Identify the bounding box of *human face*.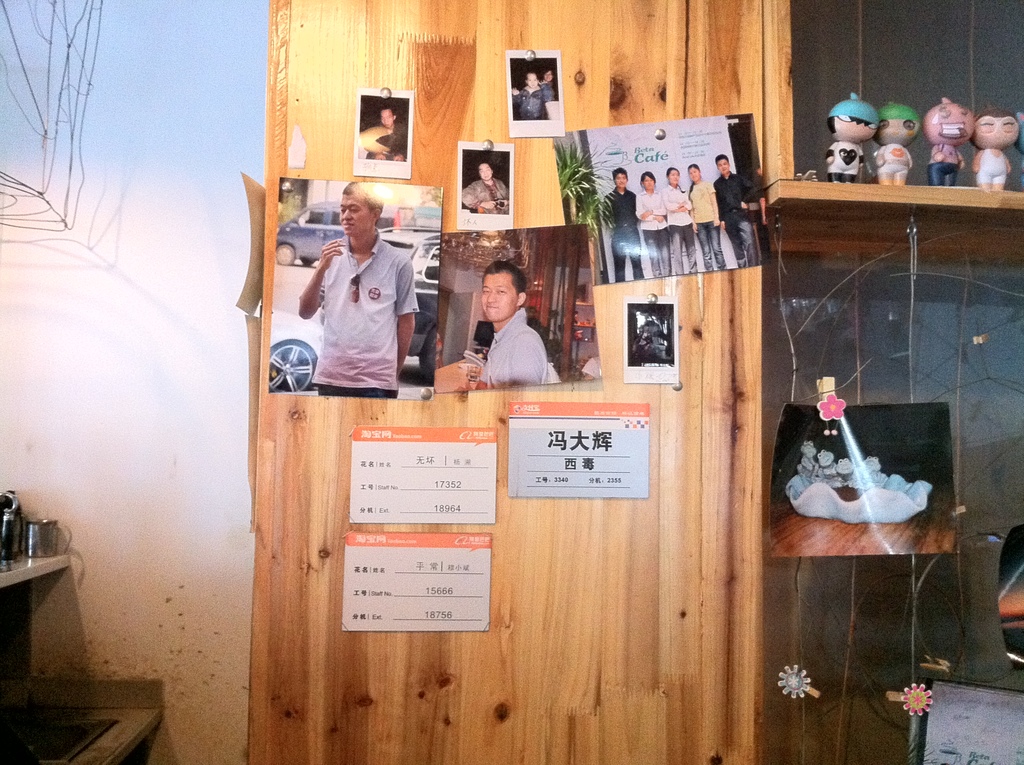
<bbox>721, 158, 730, 174</bbox>.
